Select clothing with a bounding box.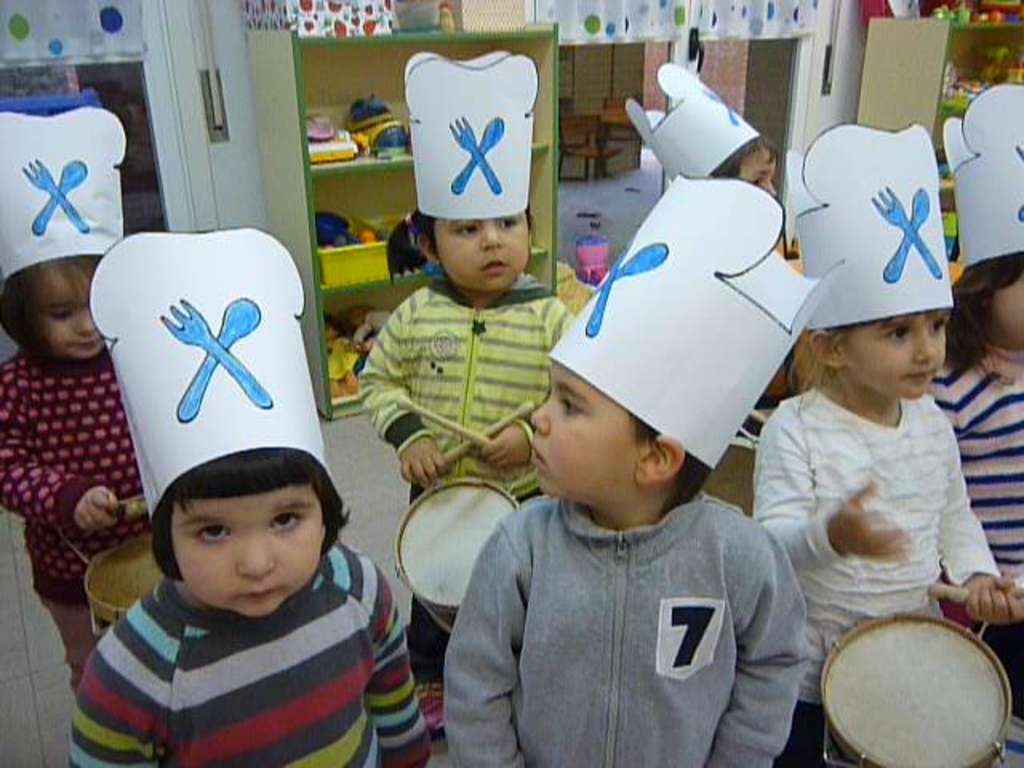
{"x1": 936, "y1": 355, "x2": 1022, "y2": 587}.
